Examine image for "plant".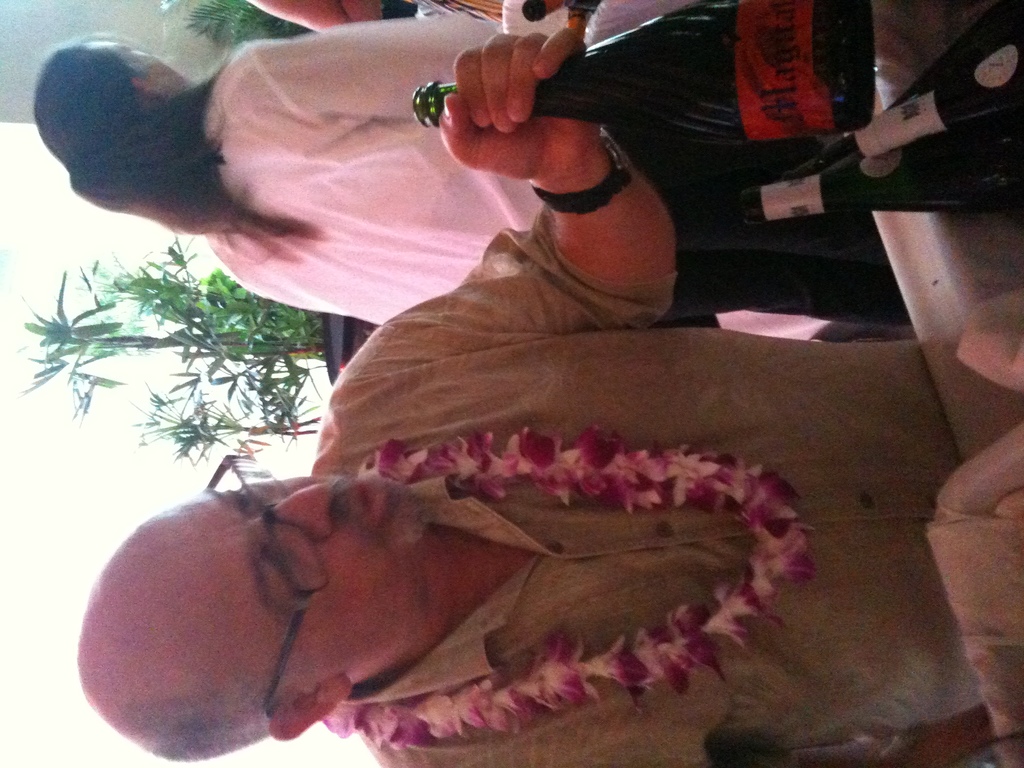
Examination result: detection(3, 224, 329, 440).
